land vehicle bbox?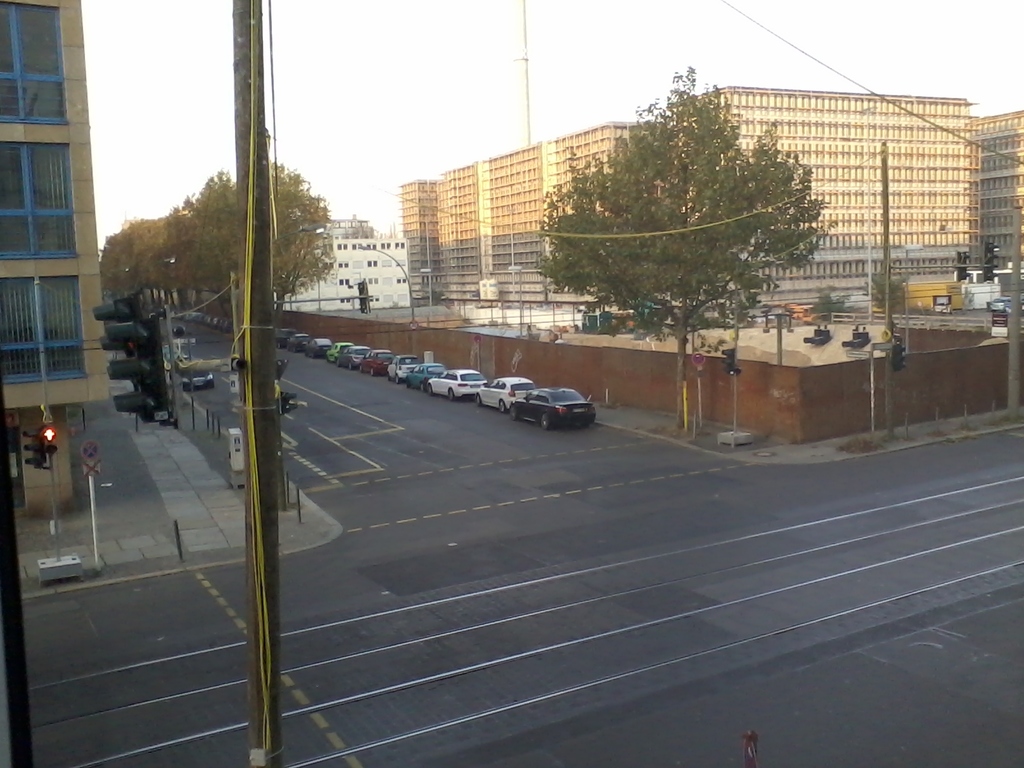
region(287, 335, 304, 347)
